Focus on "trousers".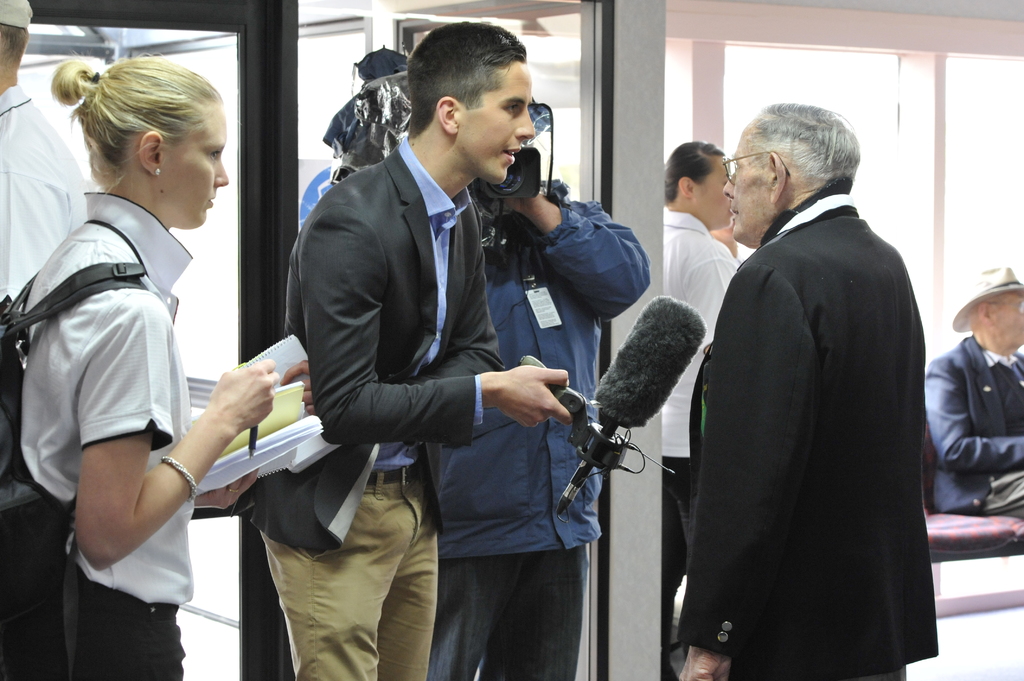
Focused at (261, 466, 440, 680).
